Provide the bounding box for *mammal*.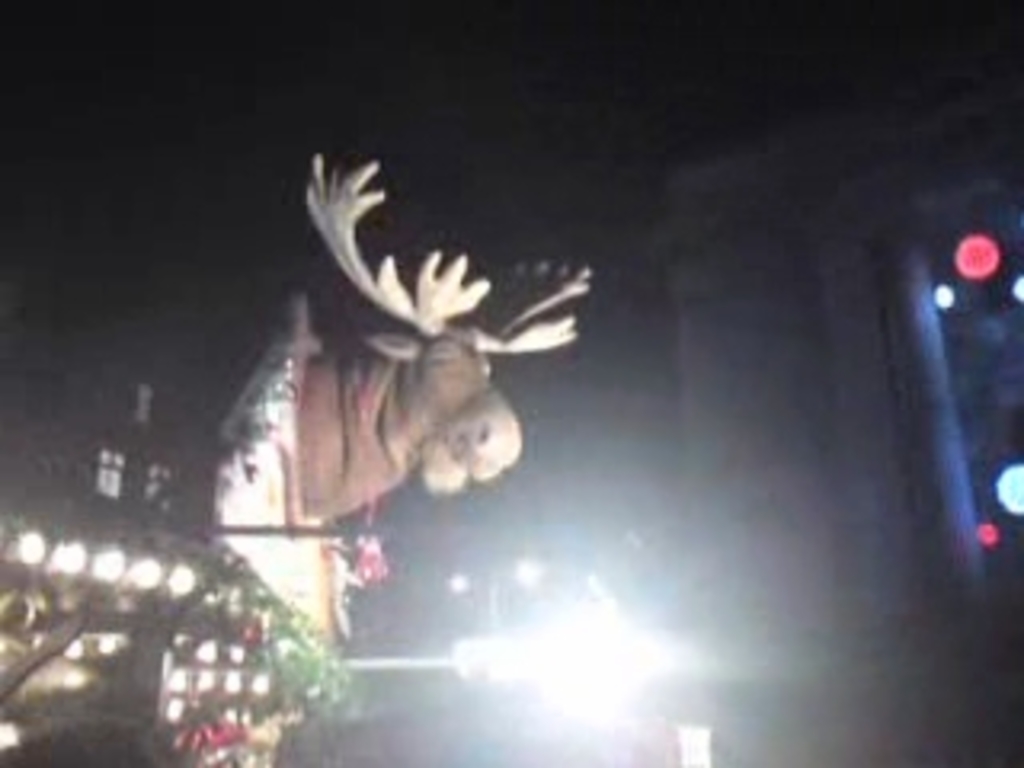
crop(144, 106, 582, 586).
